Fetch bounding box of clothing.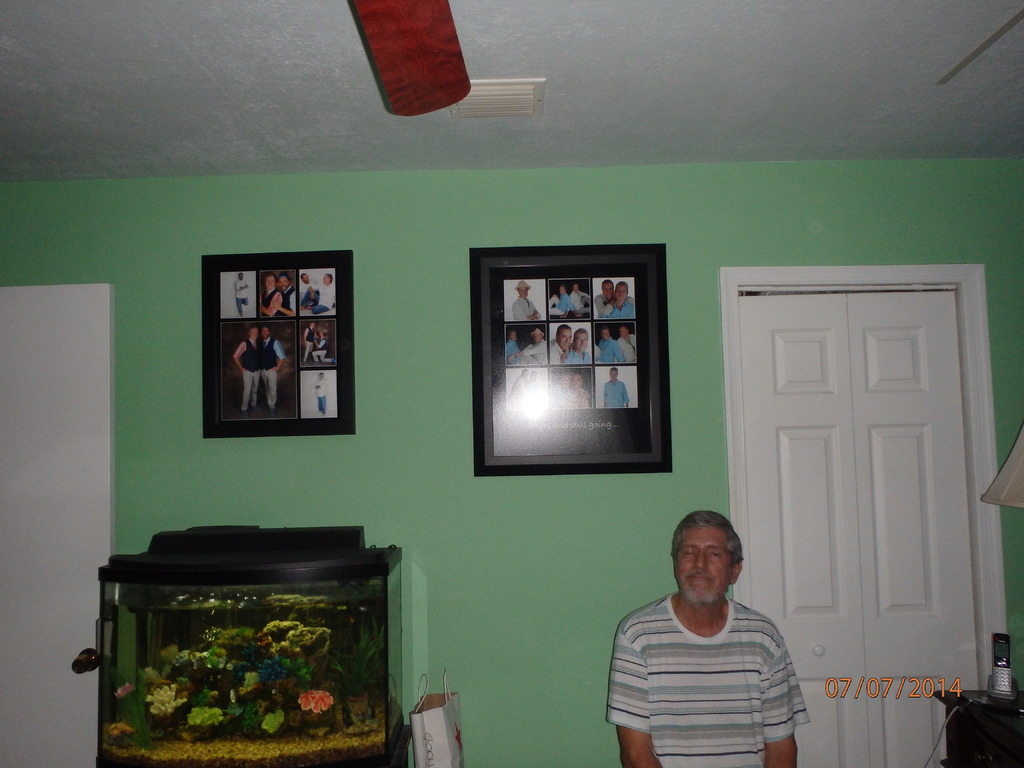
Bbox: [x1=509, y1=294, x2=540, y2=321].
